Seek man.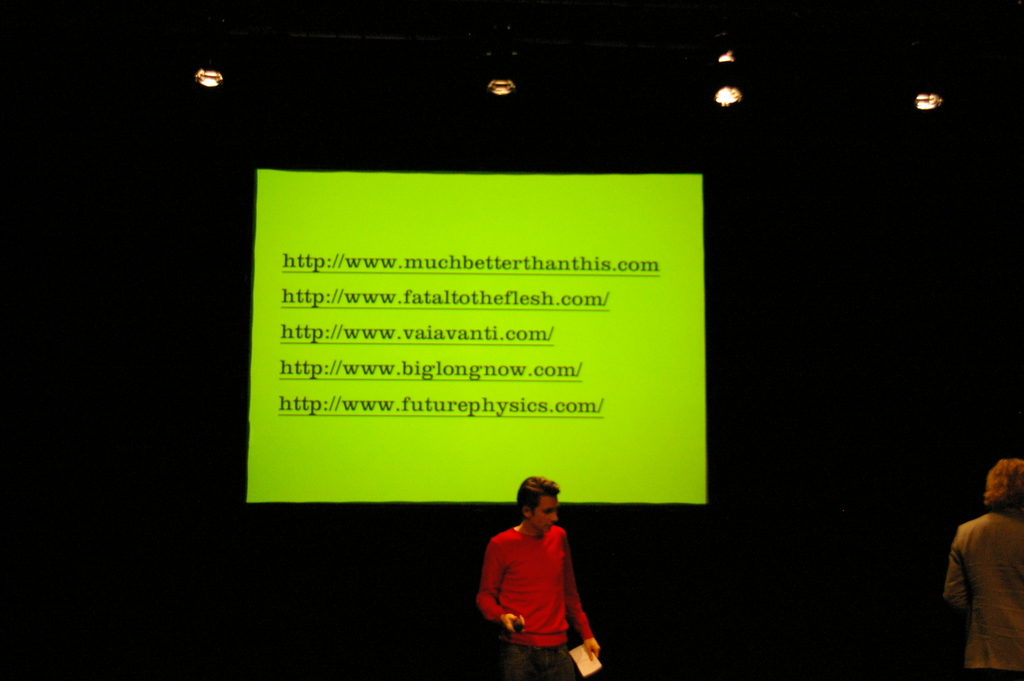
478 484 609 673.
